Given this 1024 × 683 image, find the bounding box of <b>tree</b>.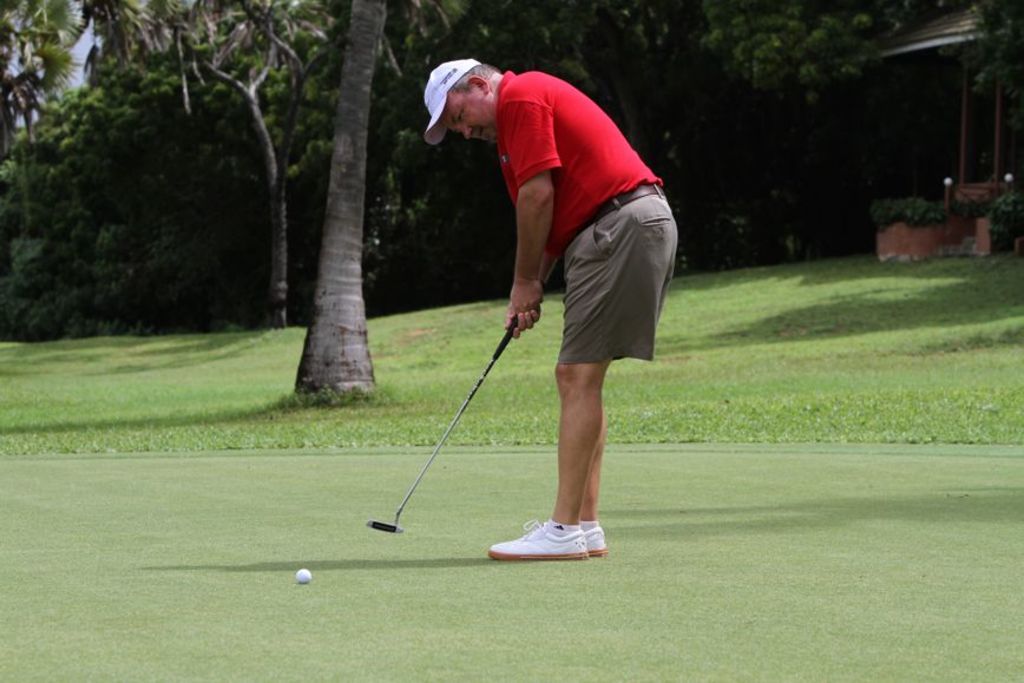
(0,0,106,179).
